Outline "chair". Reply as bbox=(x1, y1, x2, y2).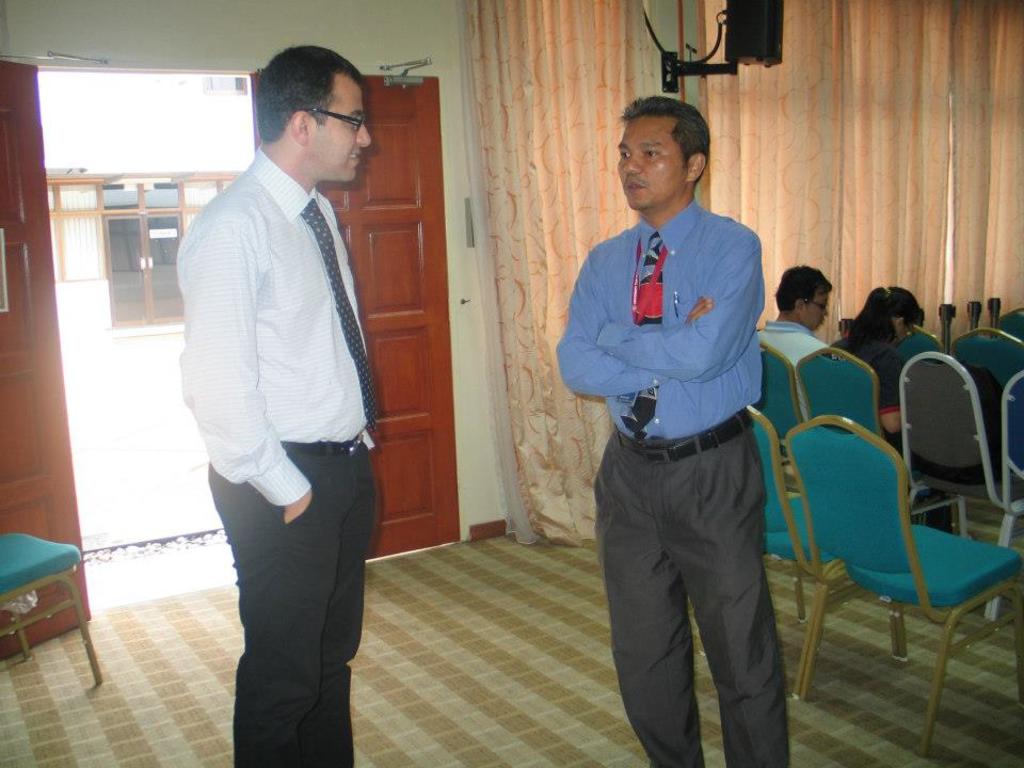
bbox=(0, 527, 100, 684).
